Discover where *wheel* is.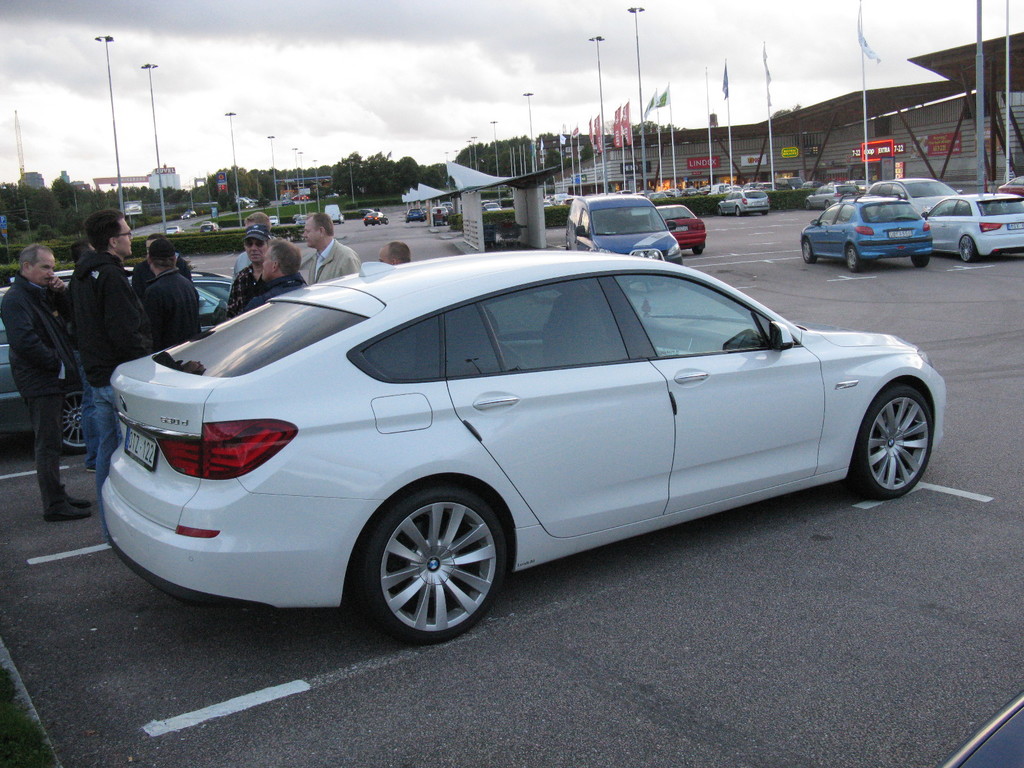
Discovered at rect(956, 236, 977, 262).
